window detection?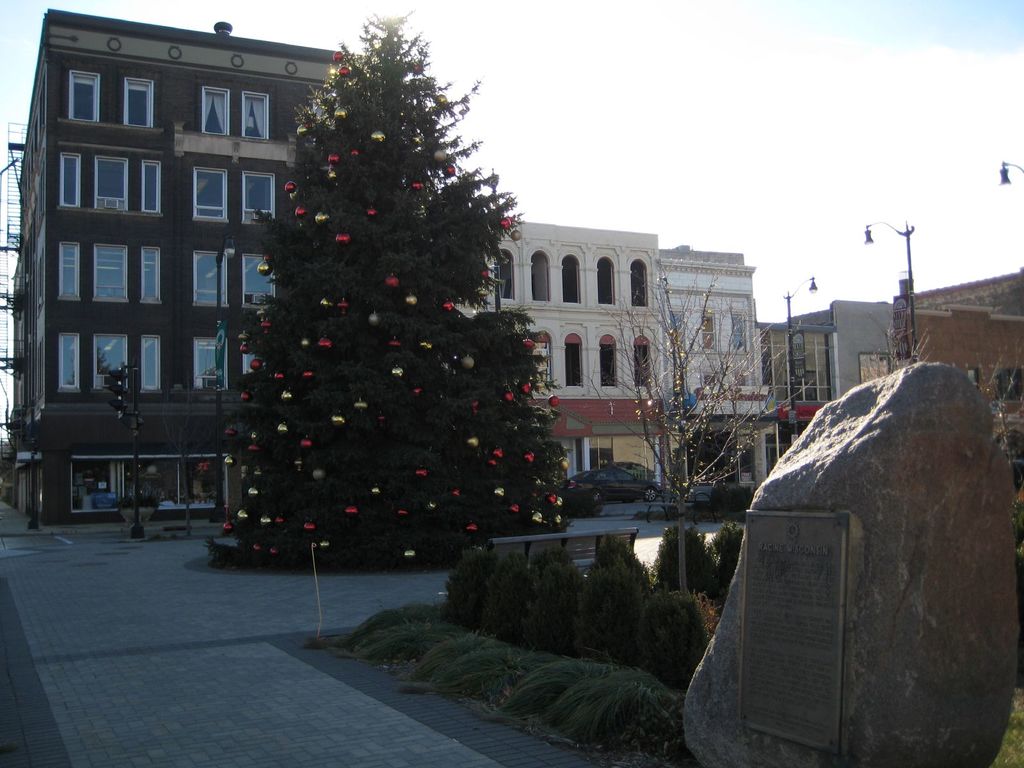
<region>74, 66, 100, 122</region>
